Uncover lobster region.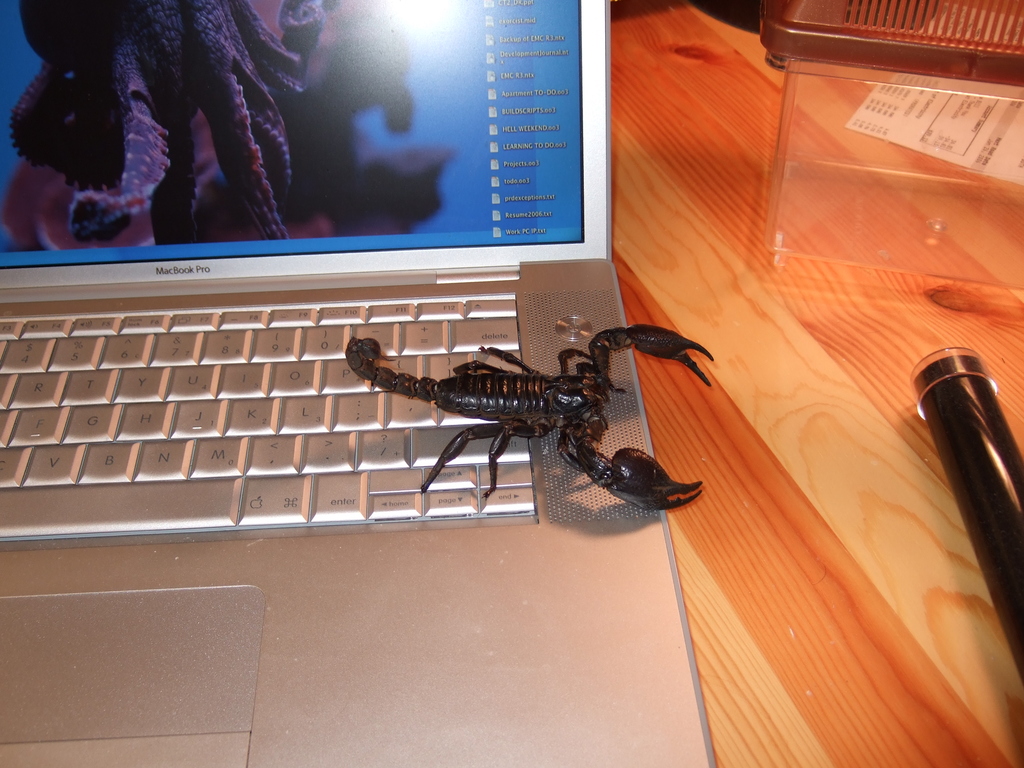
Uncovered: Rect(344, 331, 721, 509).
